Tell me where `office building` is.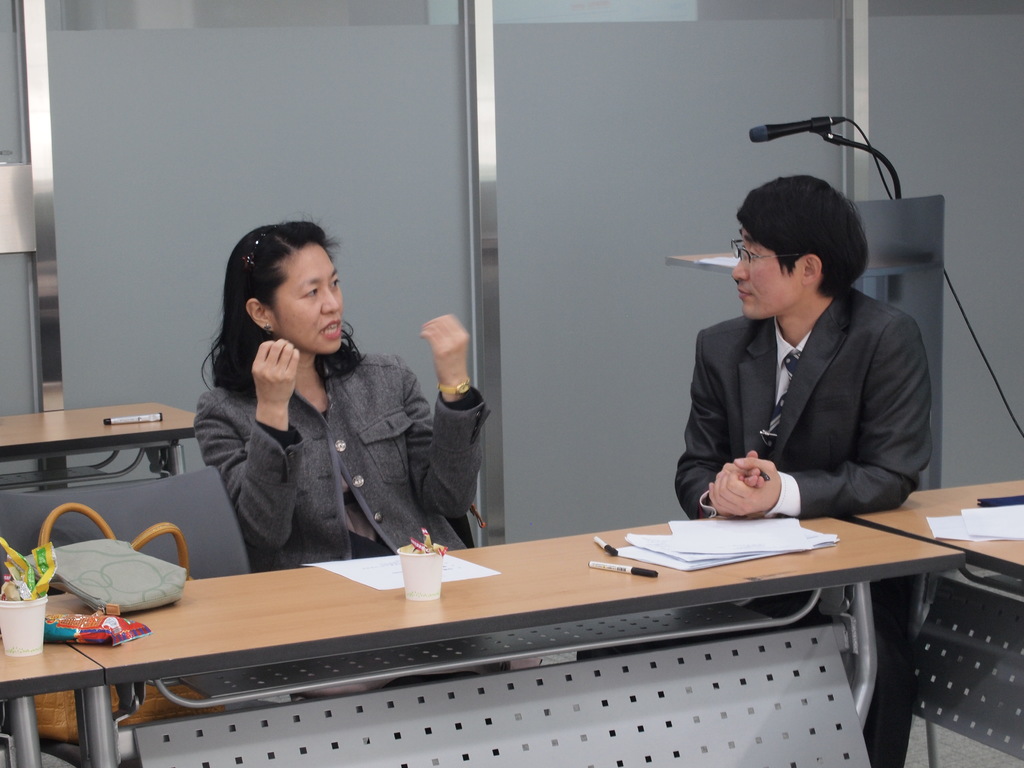
`office building` is at 0,0,1023,767.
